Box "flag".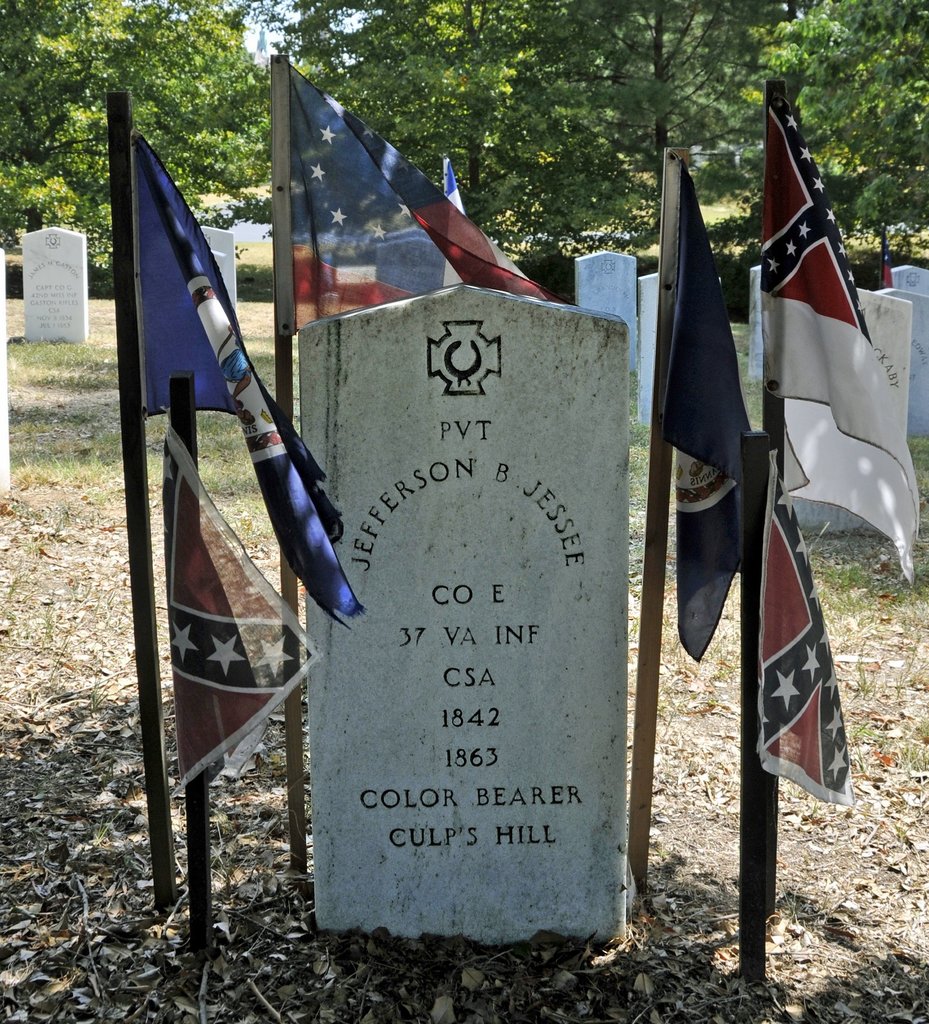
bbox=[436, 152, 479, 295].
